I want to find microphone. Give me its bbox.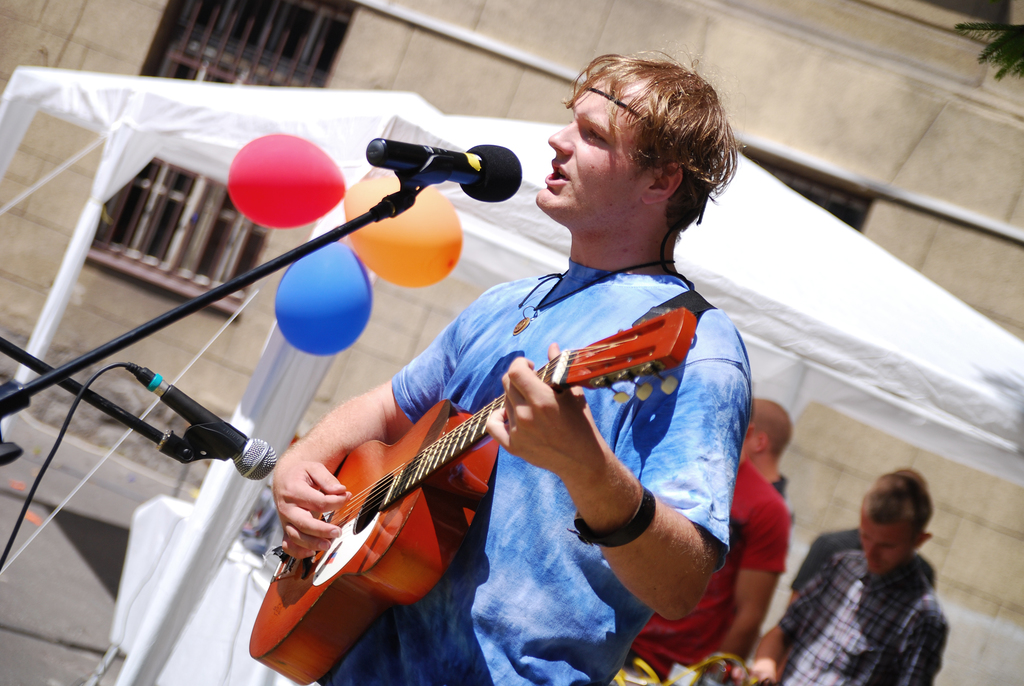
crop(332, 127, 536, 209).
